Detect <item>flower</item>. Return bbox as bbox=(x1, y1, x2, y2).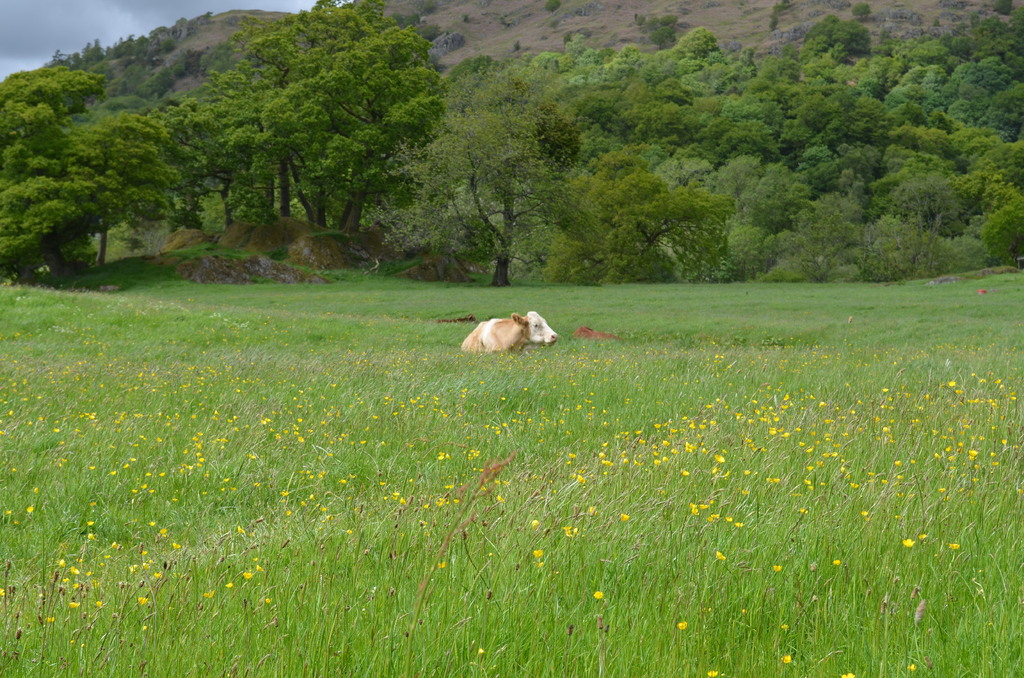
bbox=(902, 536, 918, 549).
